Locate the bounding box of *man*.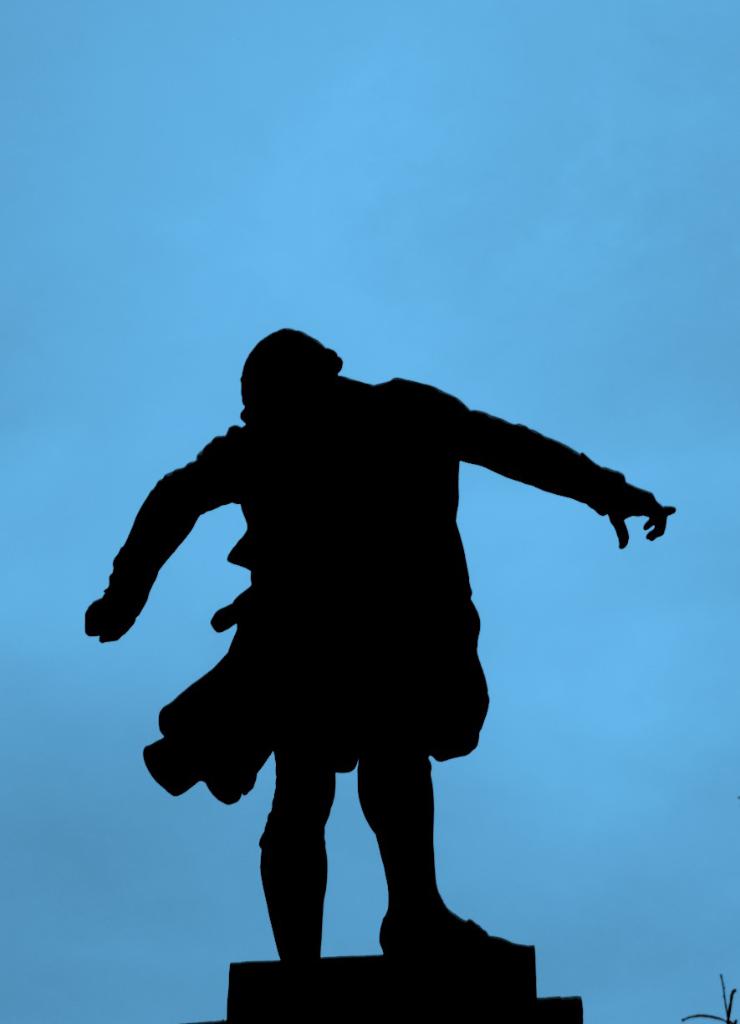
Bounding box: BBox(83, 314, 686, 944).
